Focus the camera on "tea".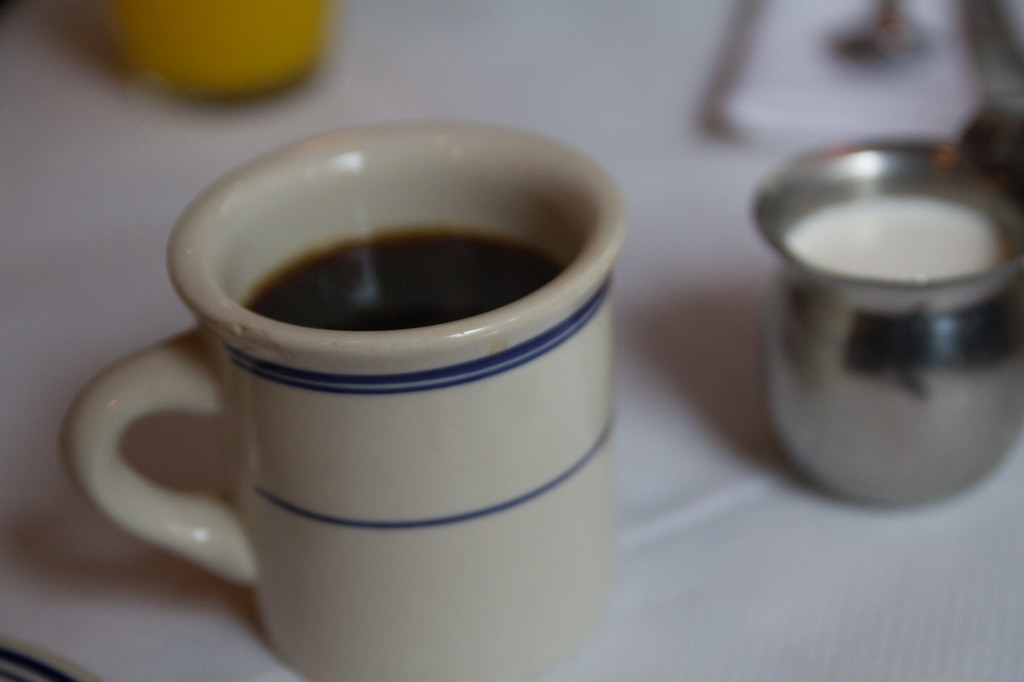
Focus region: 241/232/561/331.
